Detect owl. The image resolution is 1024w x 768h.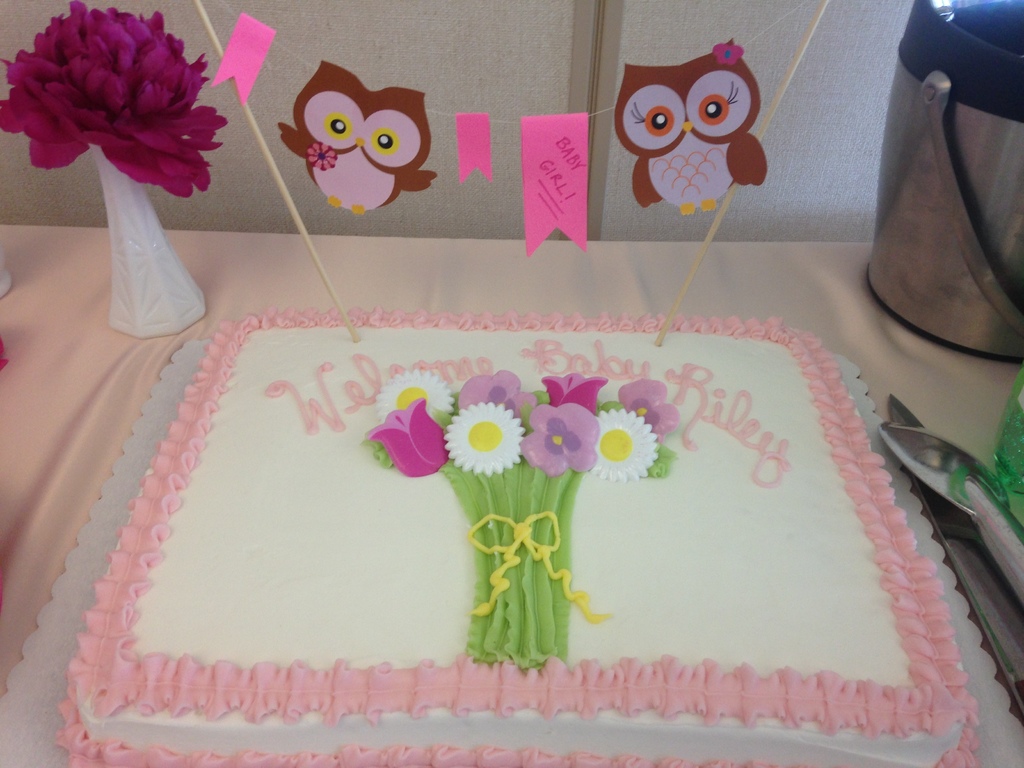
rect(605, 39, 774, 231).
